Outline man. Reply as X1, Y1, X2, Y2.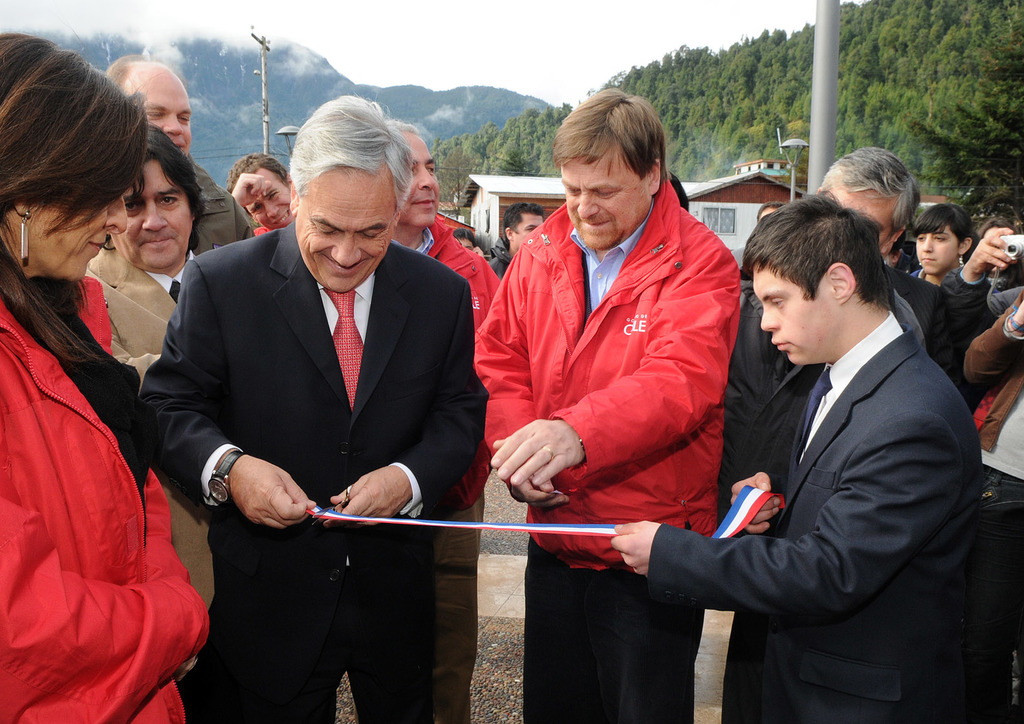
474, 91, 744, 723.
